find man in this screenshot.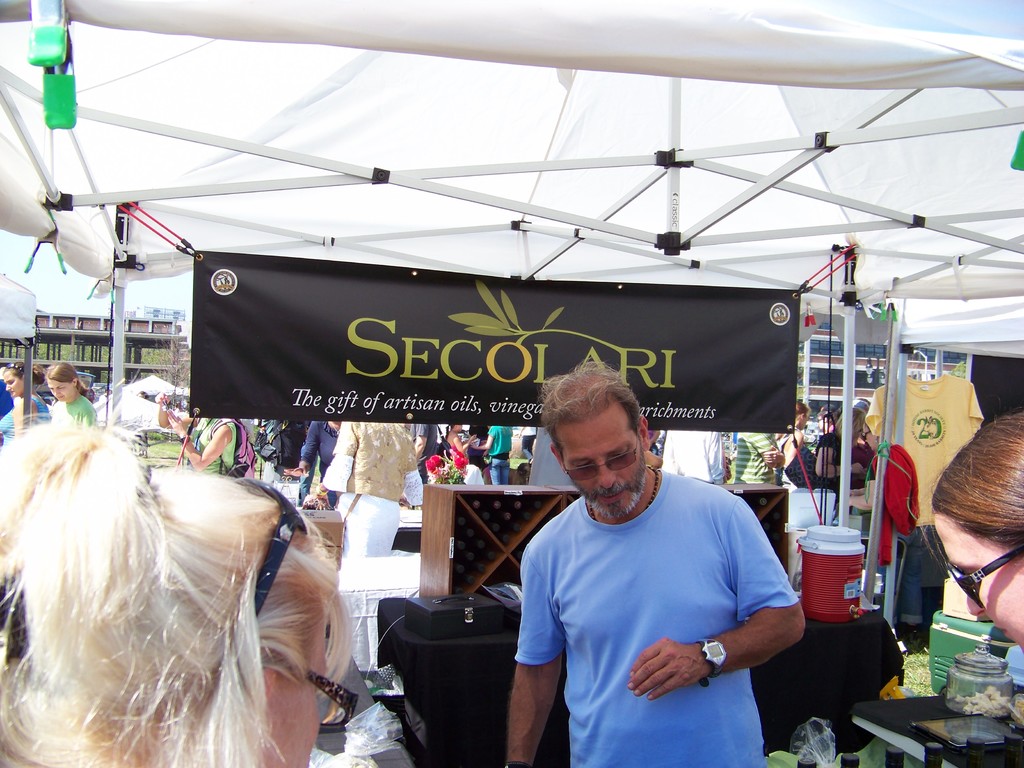
The bounding box for man is 472 425 514 482.
